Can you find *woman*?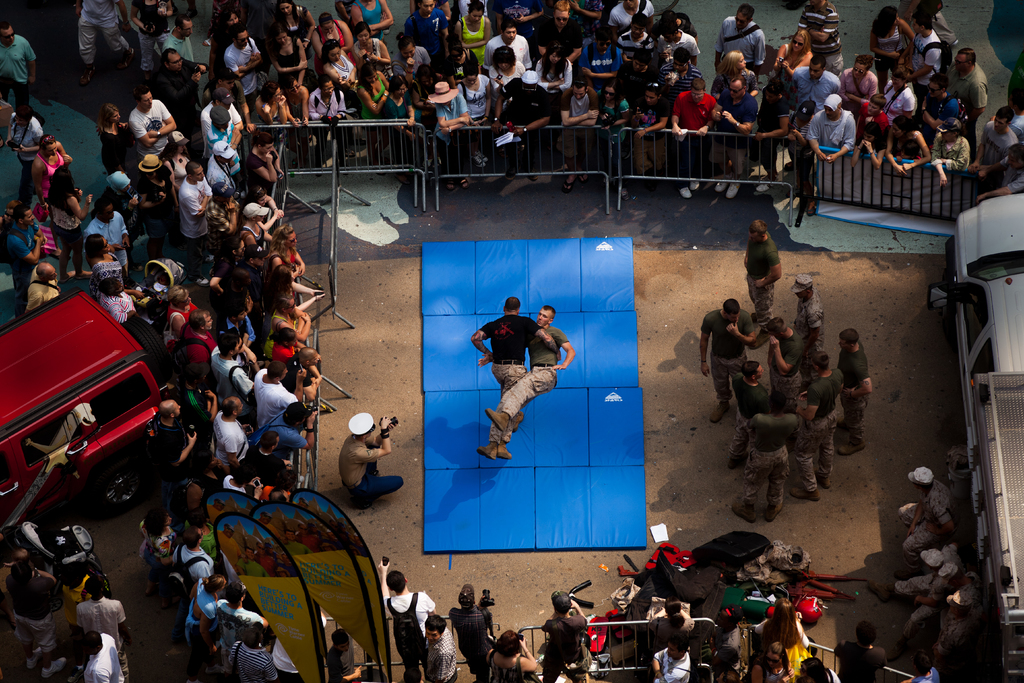
Yes, bounding box: locate(630, 71, 666, 160).
